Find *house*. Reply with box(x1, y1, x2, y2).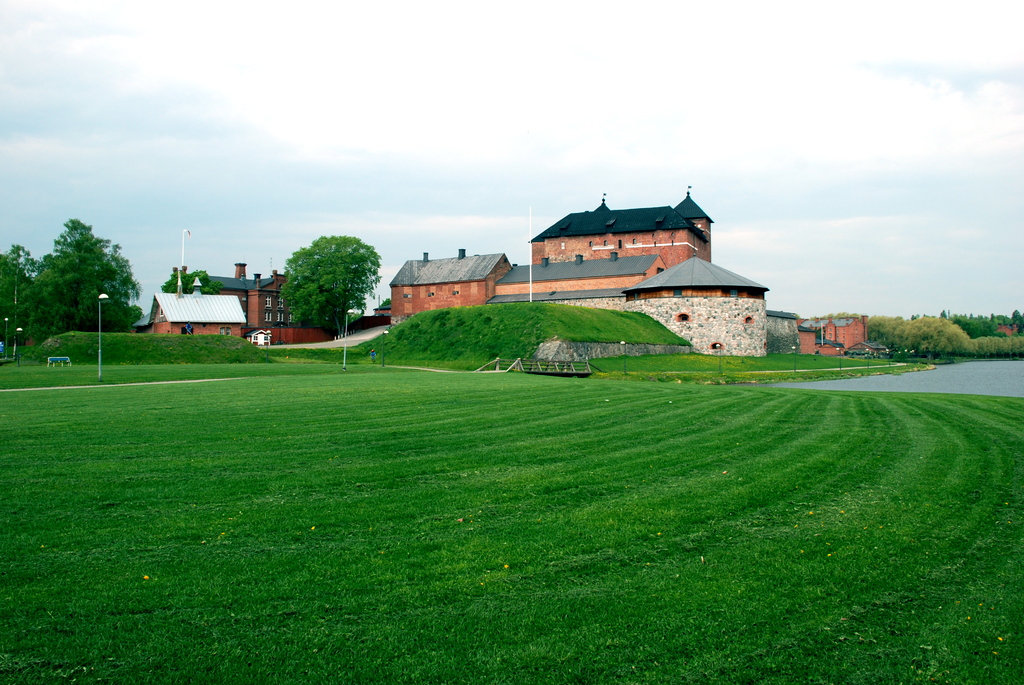
box(623, 258, 767, 355).
